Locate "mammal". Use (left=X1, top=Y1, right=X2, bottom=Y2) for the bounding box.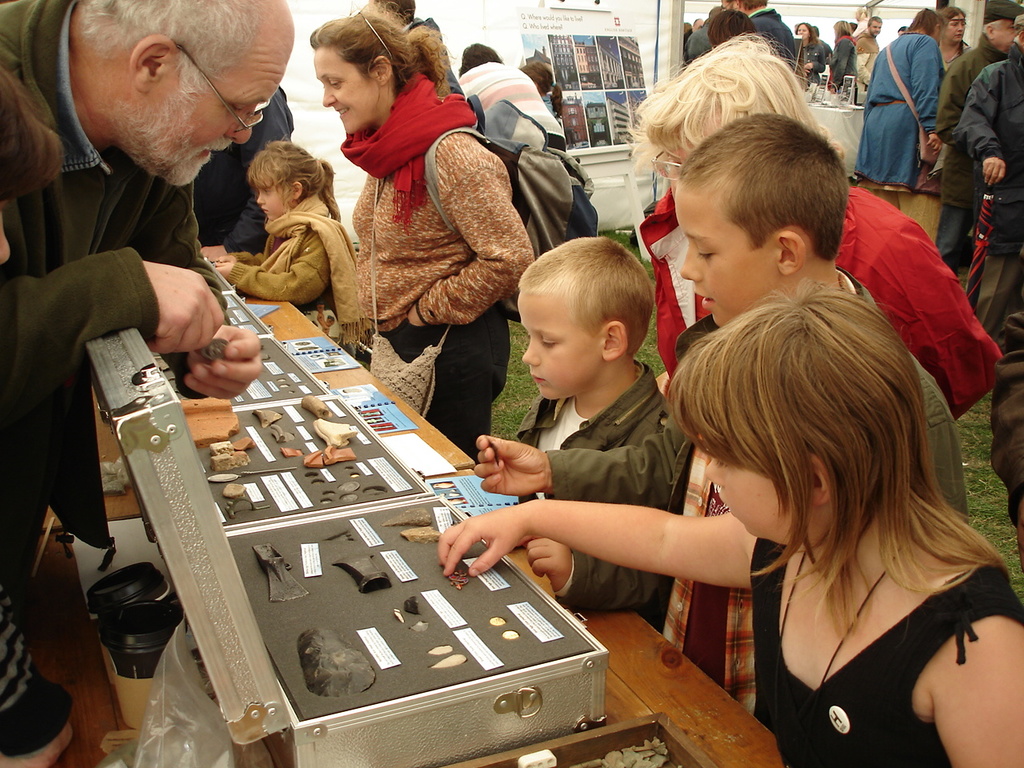
(left=936, top=6, right=1020, bottom=302).
